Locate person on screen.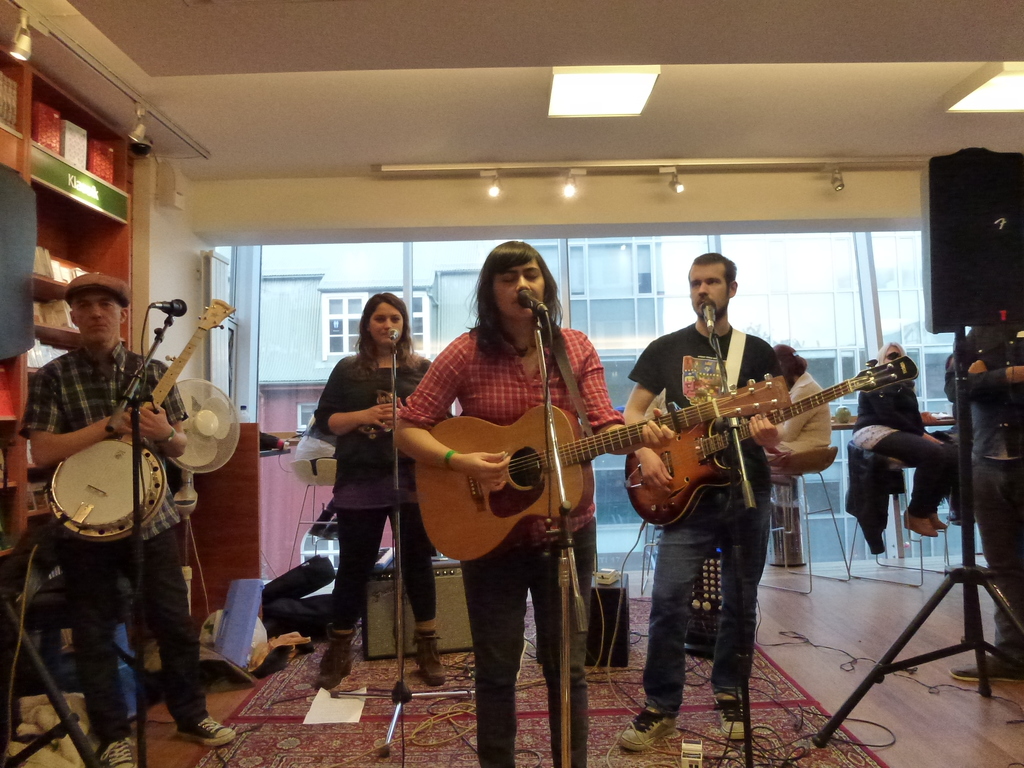
On screen at <bbox>388, 243, 678, 764</bbox>.
